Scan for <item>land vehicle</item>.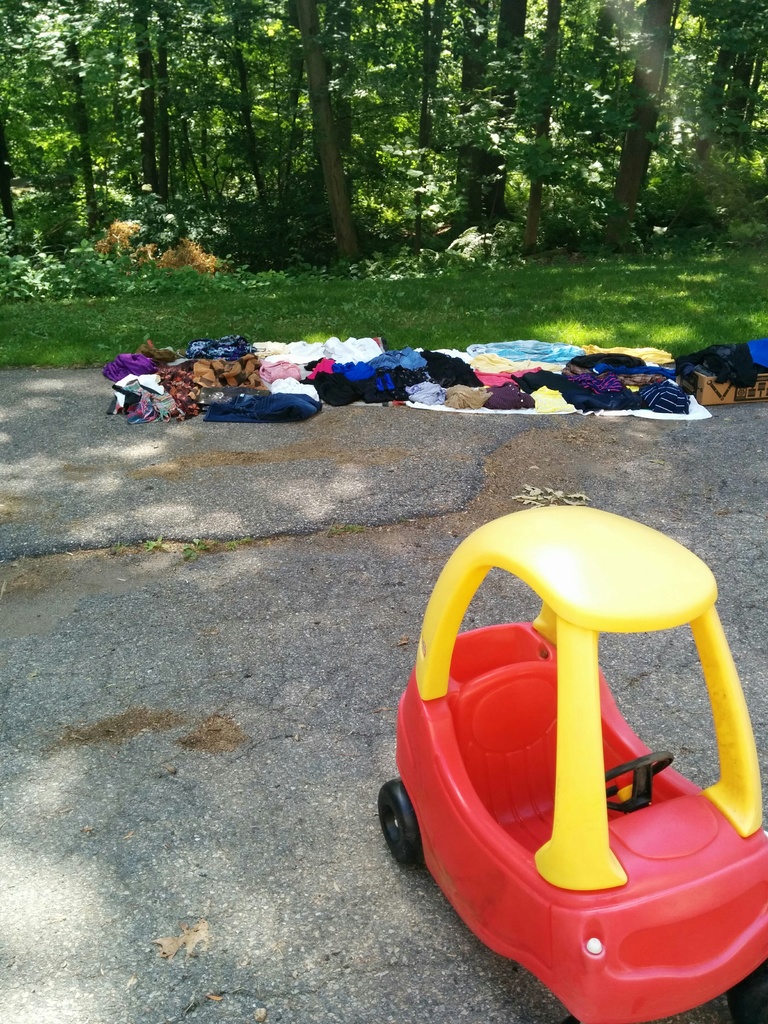
Scan result: bbox=(399, 543, 767, 1011).
